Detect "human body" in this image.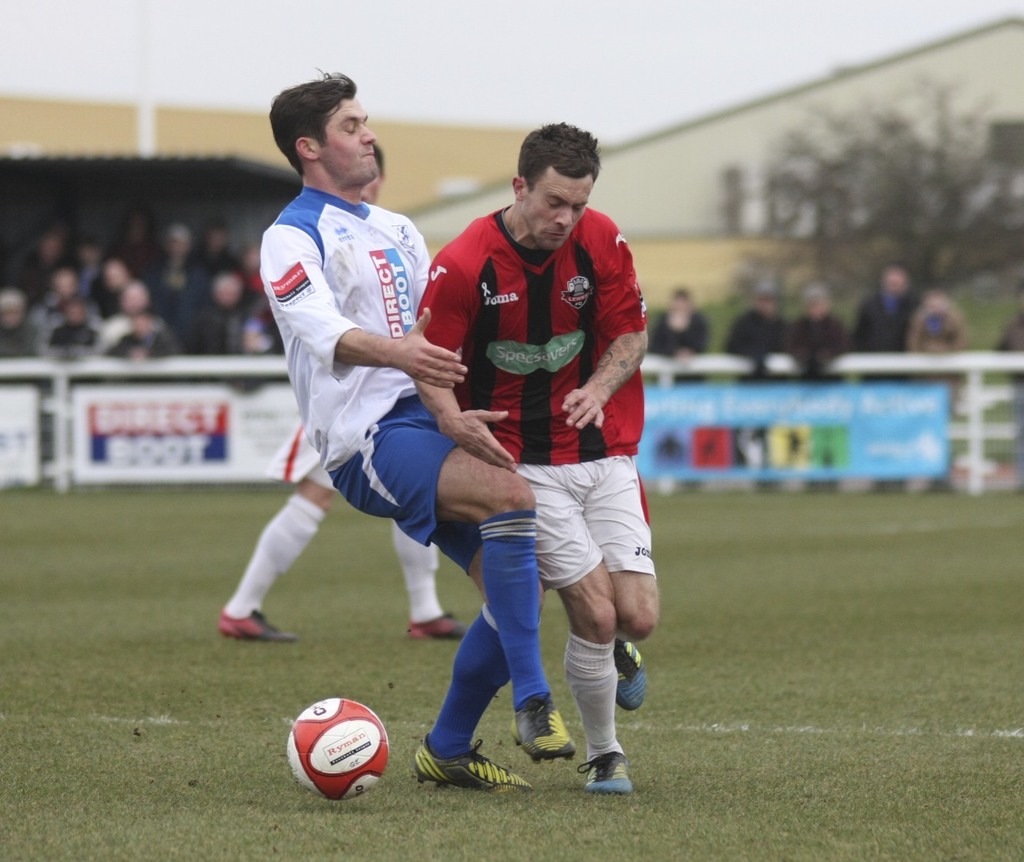
Detection: 656:284:709:487.
